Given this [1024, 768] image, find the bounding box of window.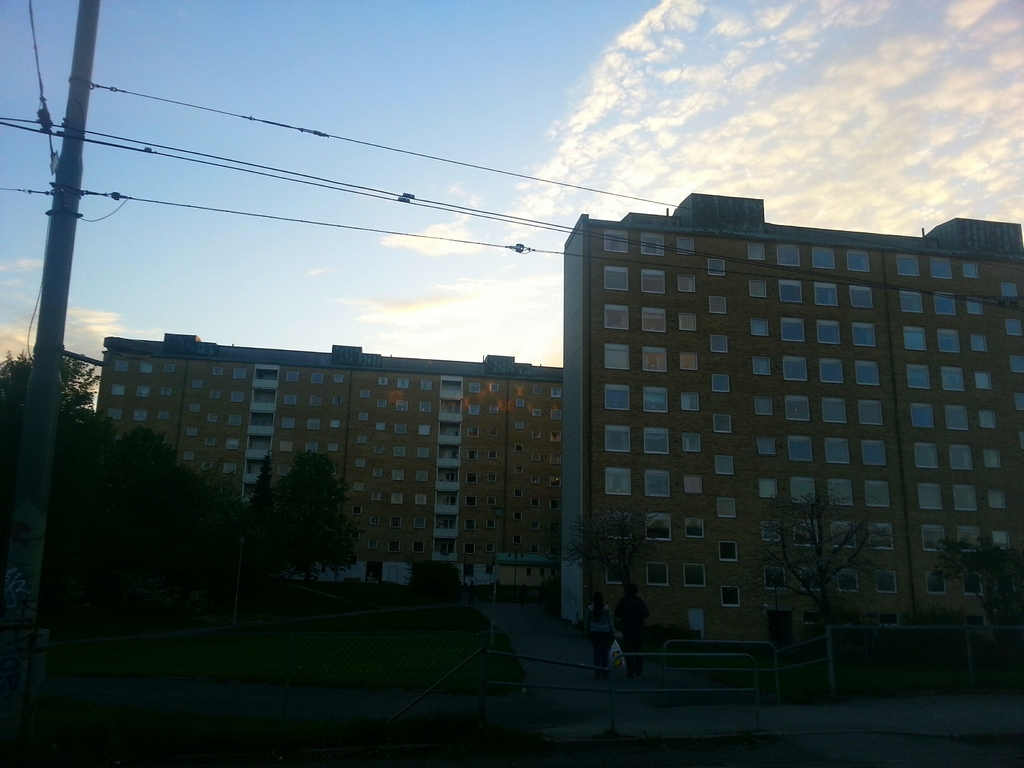
[517, 397, 524, 408].
